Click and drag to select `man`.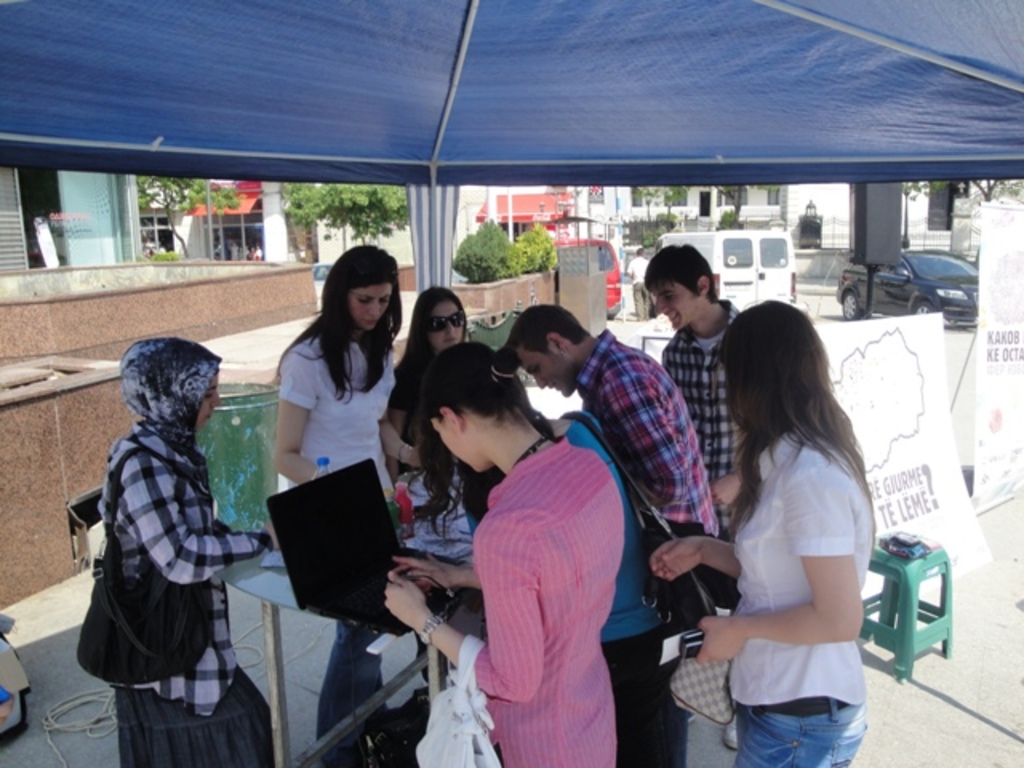
Selection: x1=538, y1=246, x2=733, y2=731.
